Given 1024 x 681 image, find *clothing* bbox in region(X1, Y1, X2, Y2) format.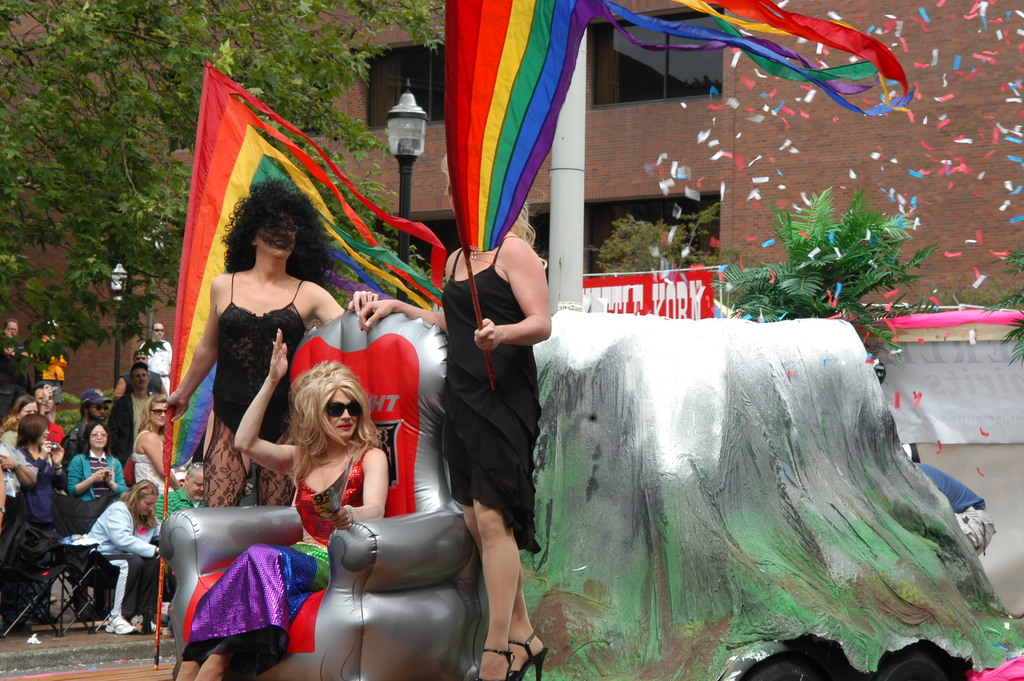
region(194, 262, 303, 535).
